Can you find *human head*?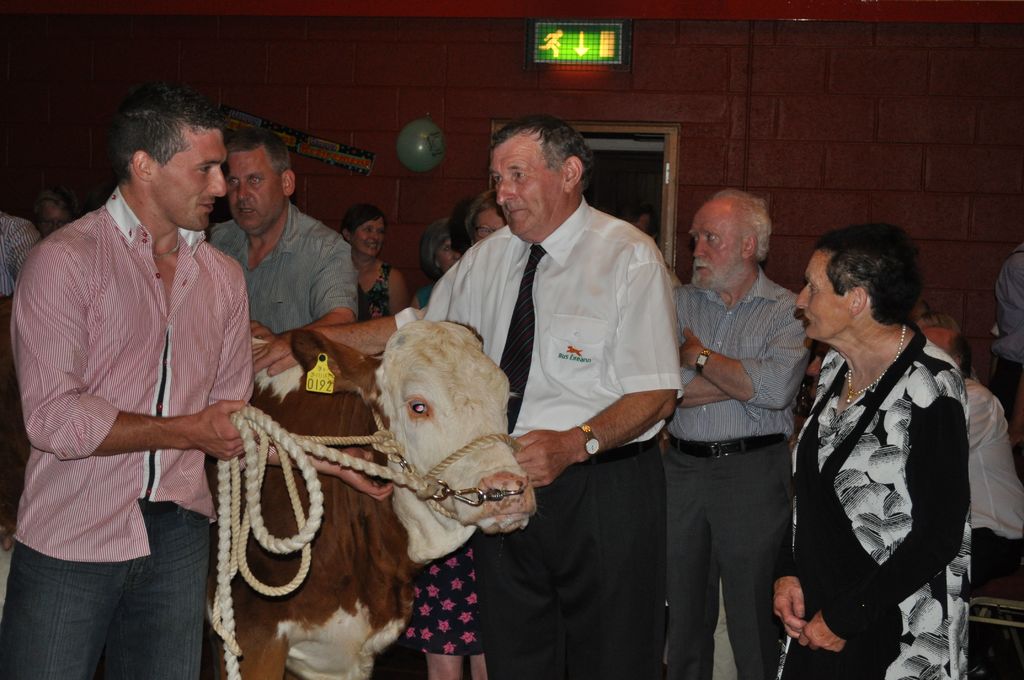
Yes, bounding box: [794,224,920,339].
